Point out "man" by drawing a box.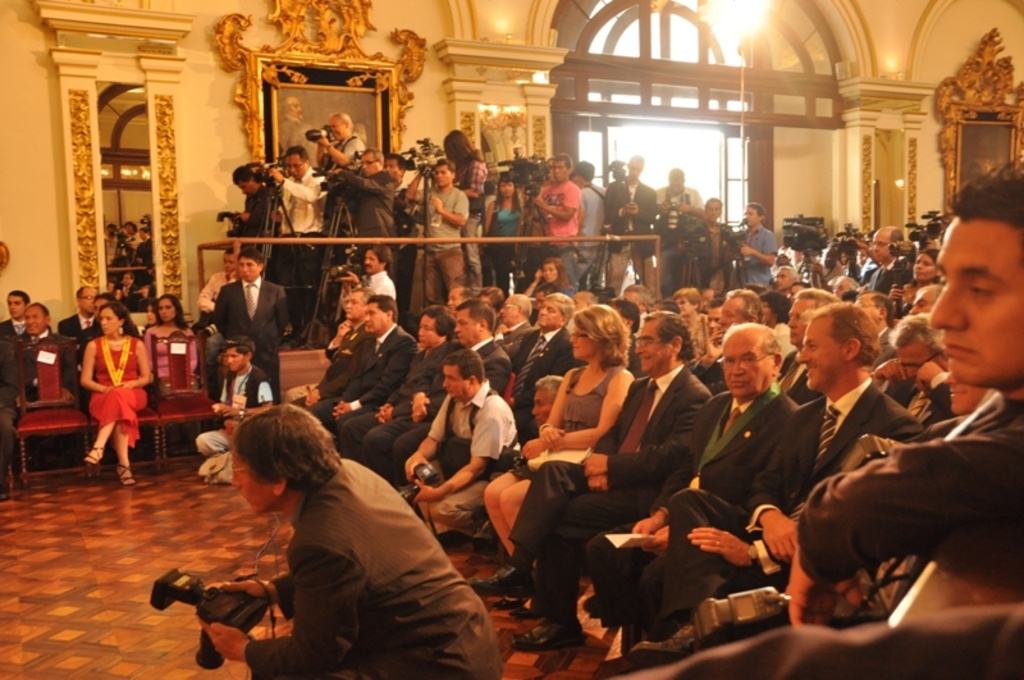
[769, 173, 1023, 679].
